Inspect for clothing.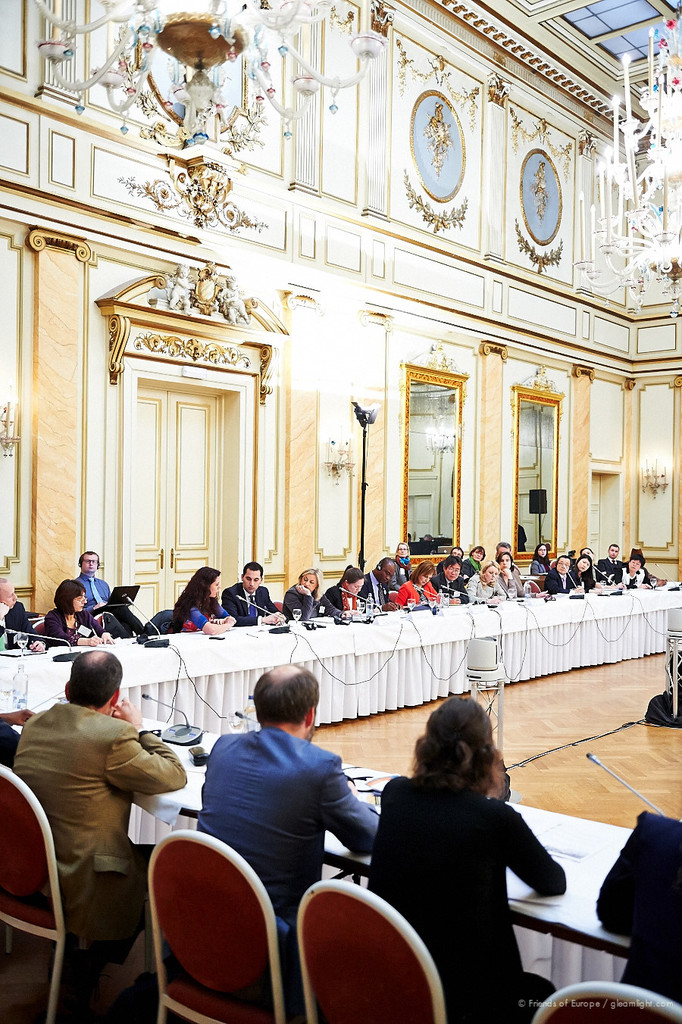
Inspection: crop(324, 588, 356, 614).
